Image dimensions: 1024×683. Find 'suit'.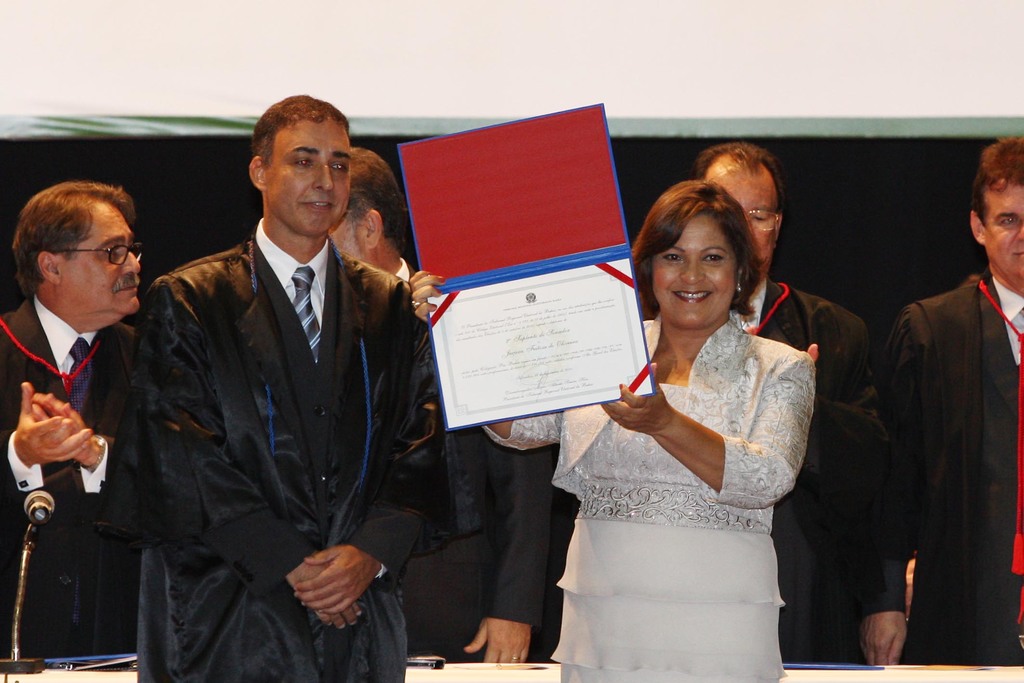
101 127 447 672.
